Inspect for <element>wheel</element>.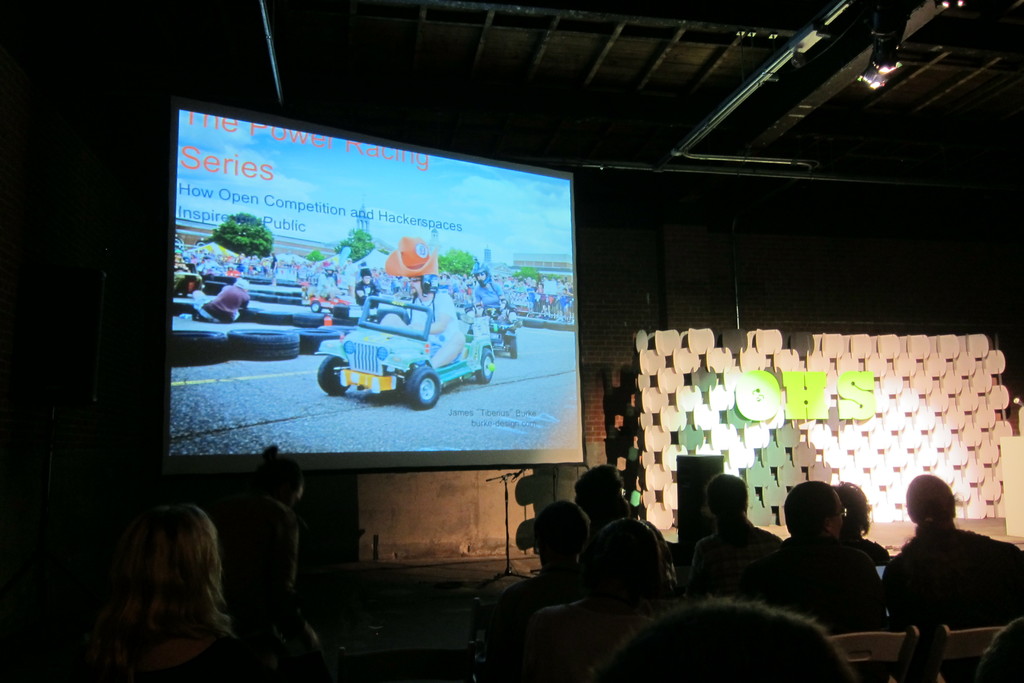
Inspection: 292 312 325 325.
